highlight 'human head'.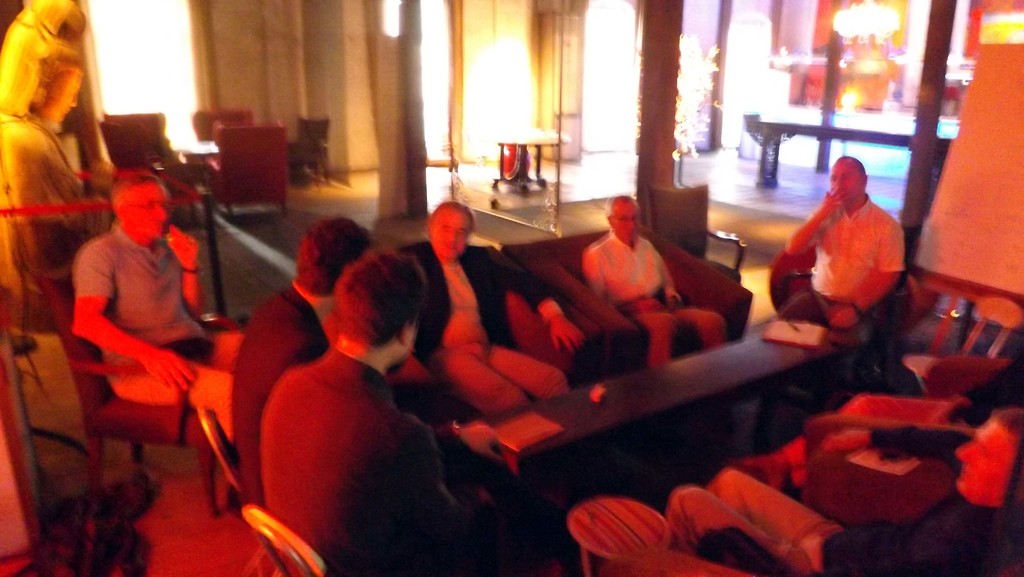
Highlighted region: (607,195,643,241).
